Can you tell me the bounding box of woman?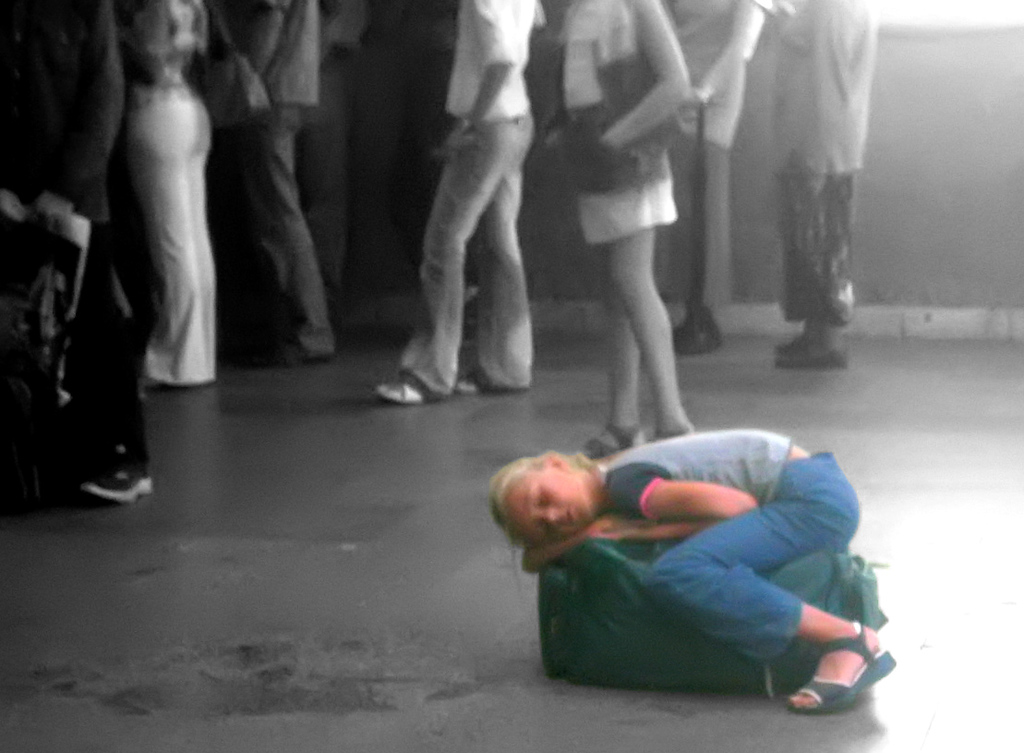
Rect(120, 0, 218, 394).
